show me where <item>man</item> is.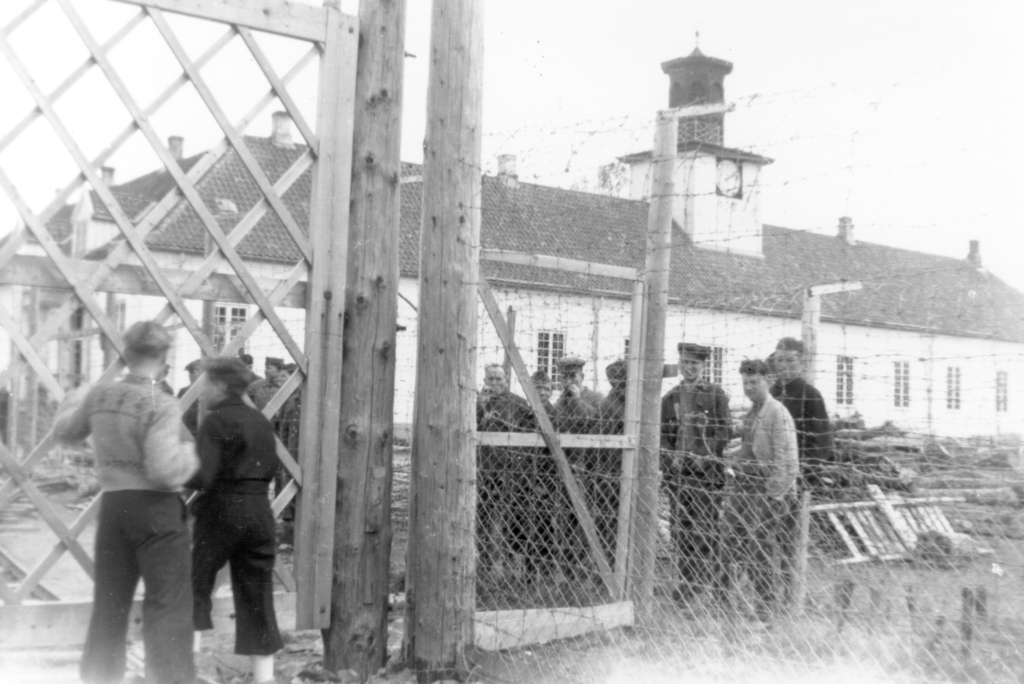
<item>man</item> is at <box>58,317,211,677</box>.
